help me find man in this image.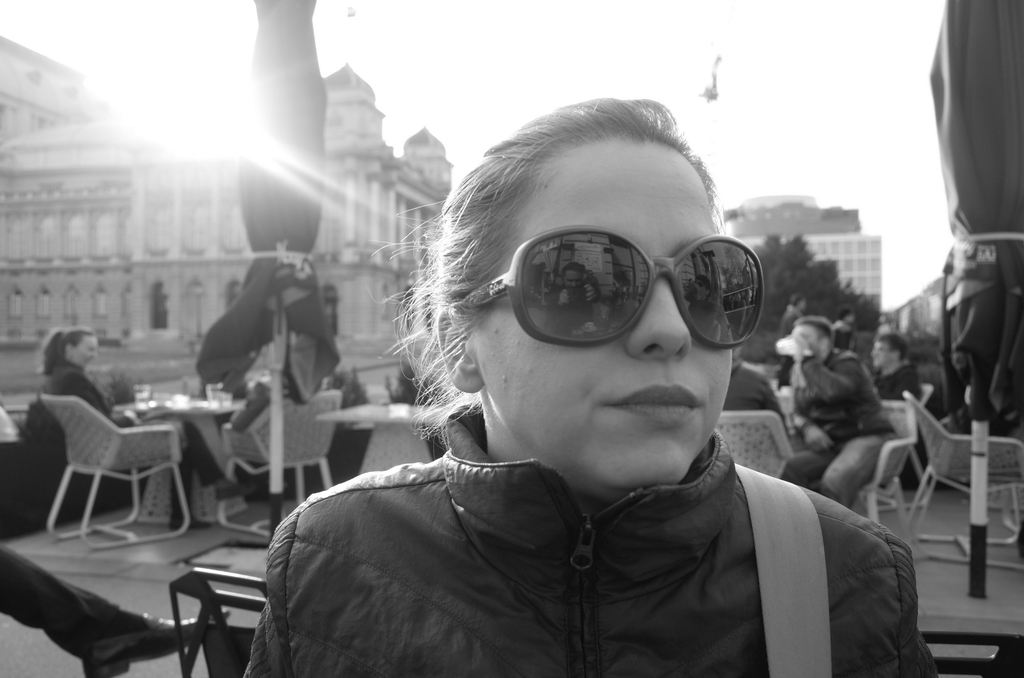
Found it: (862, 336, 922, 400).
